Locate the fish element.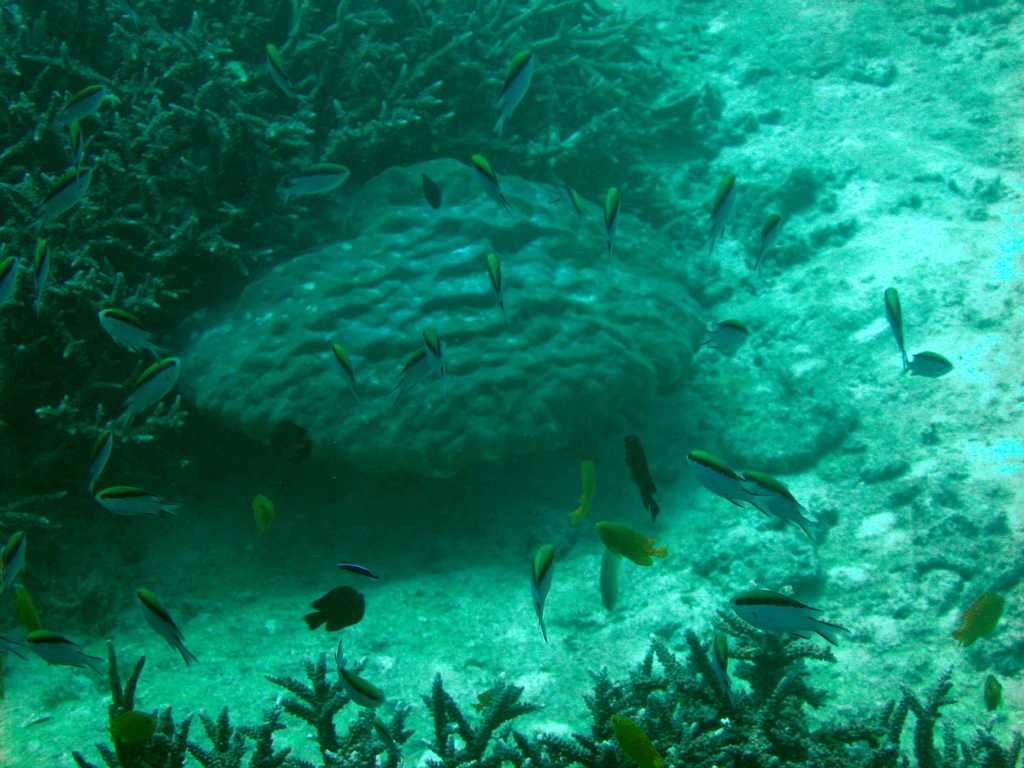
Element bbox: bbox(250, 495, 275, 532).
